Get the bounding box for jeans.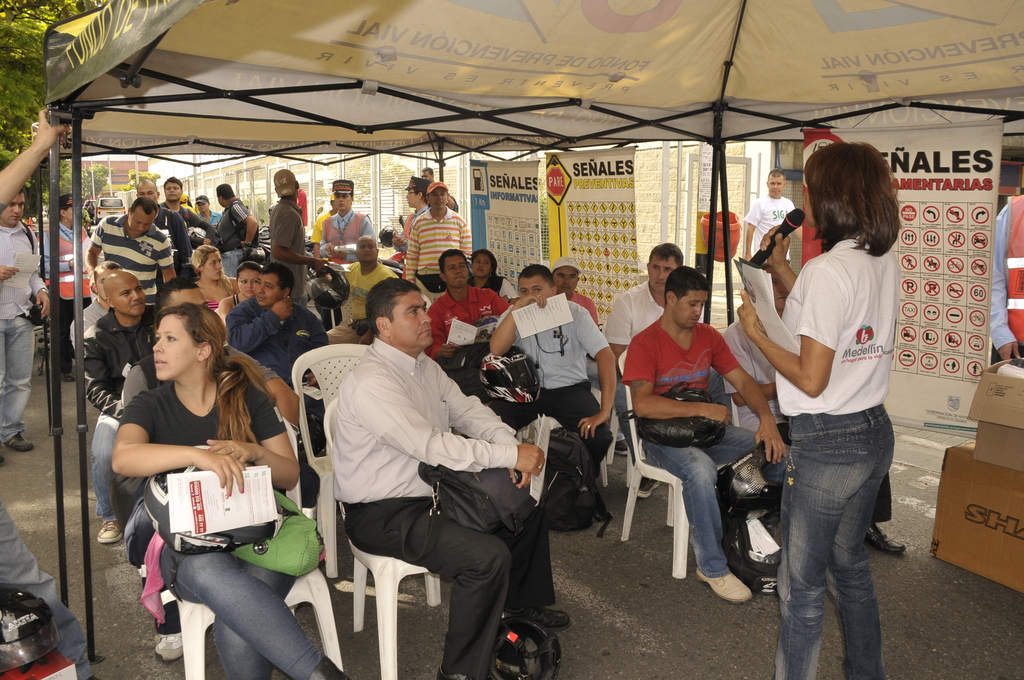
locate(784, 423, 909, 679).
